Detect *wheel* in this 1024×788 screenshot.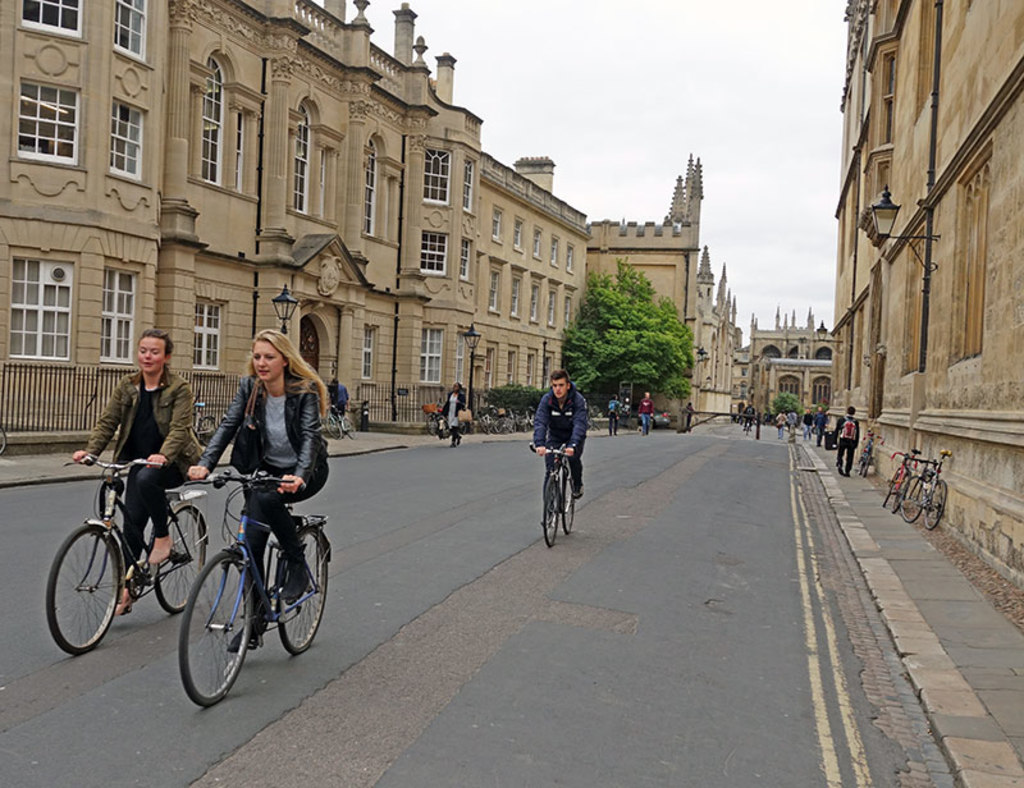
Detection: pyautogui.locateOnScreen(196, 413, 218, 452).
